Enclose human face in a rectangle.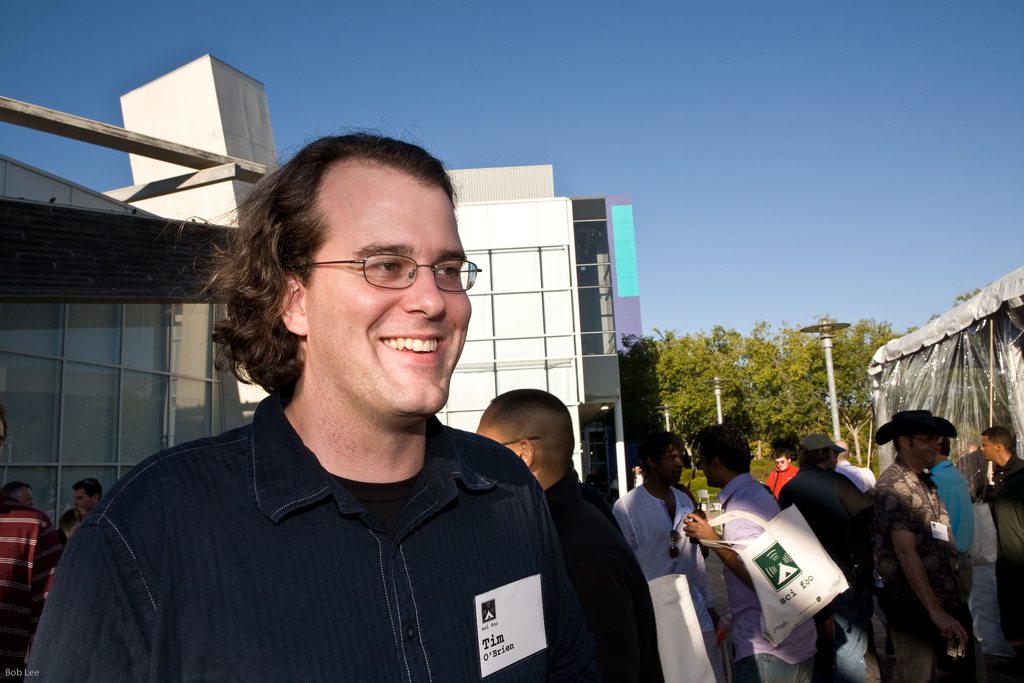
rect(702, 443, 719, 494).
